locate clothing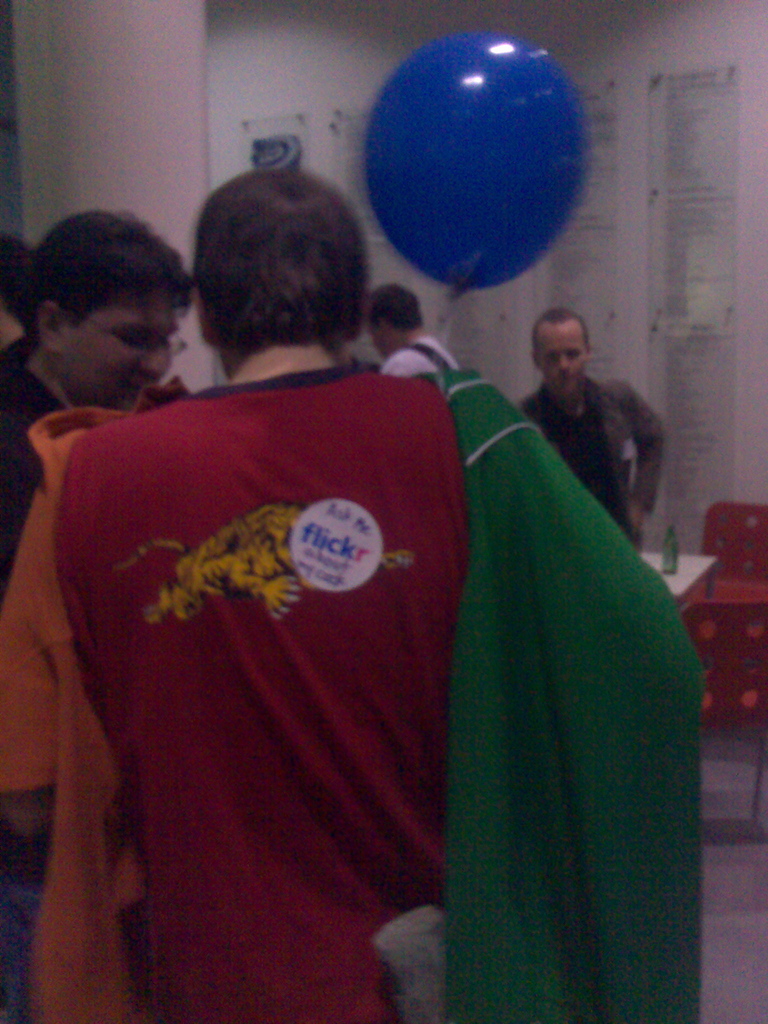
BBox(379, 333, 461, 378)
